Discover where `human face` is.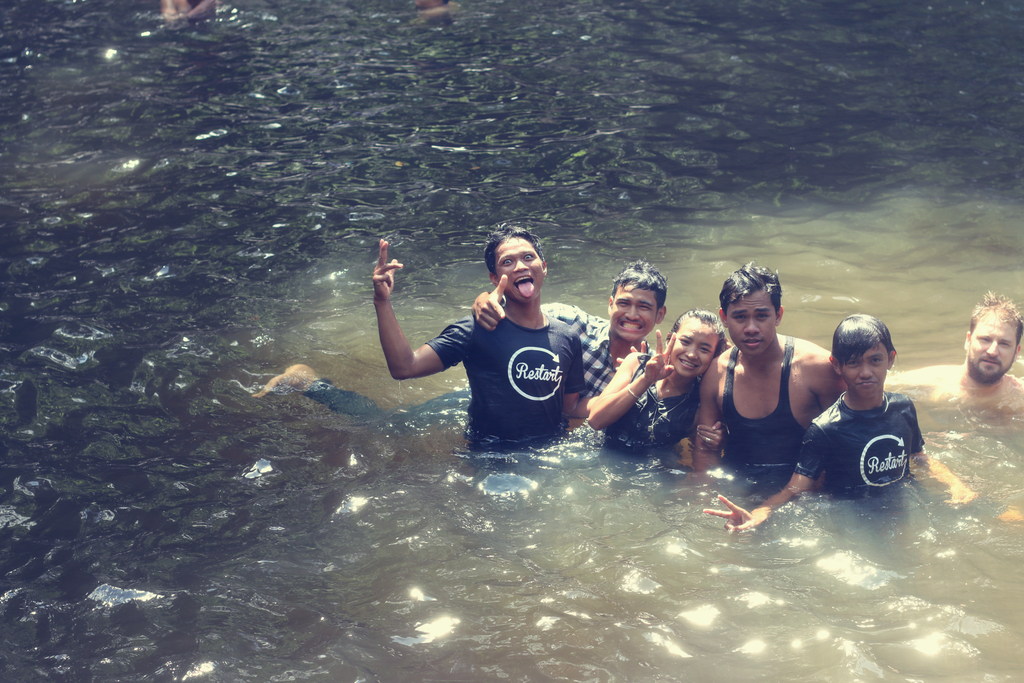
Discovered at <region>970, 311, 1019, 372</region>.
